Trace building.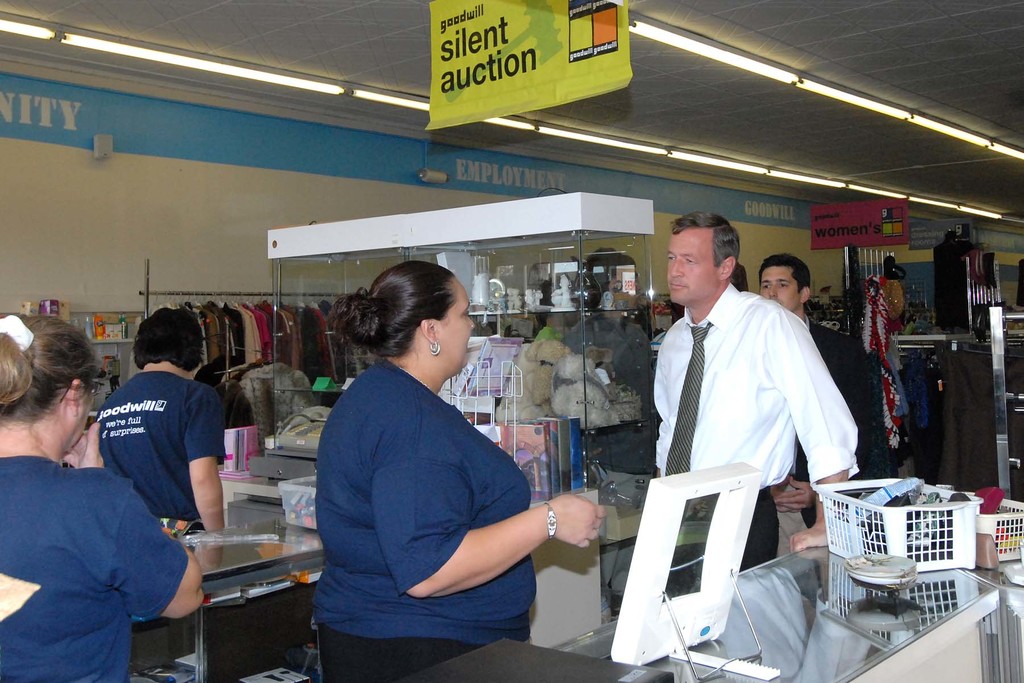
Traced to <region>0, 0, 1023, 682</region>.
